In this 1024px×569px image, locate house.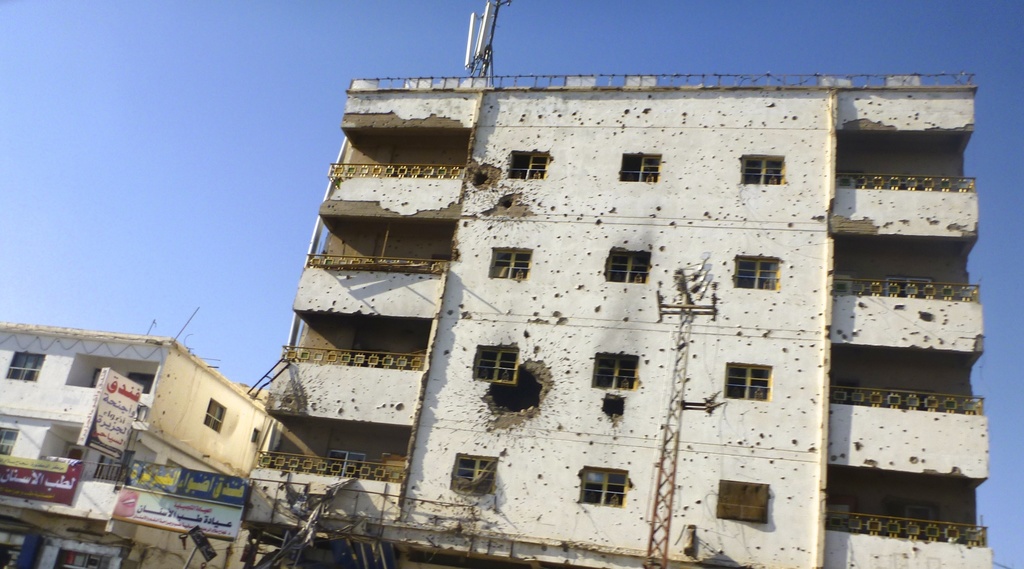
Bounding box: rect(233, 0, 995, 568).
